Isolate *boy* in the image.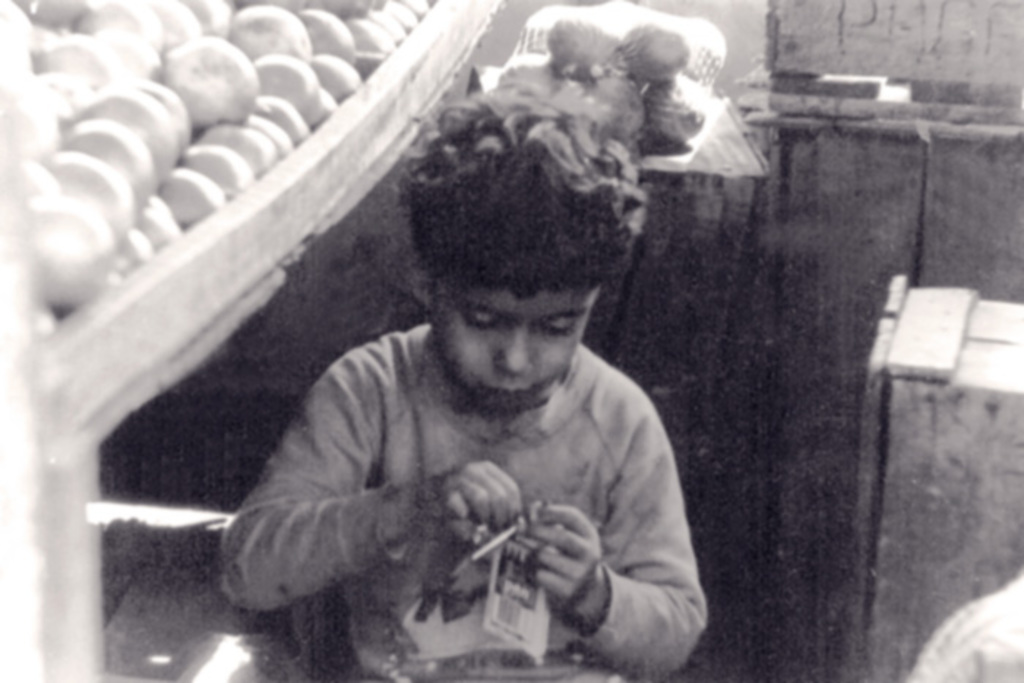
Isolated region: x1=219 y1=82 x2=712 y2=682.
